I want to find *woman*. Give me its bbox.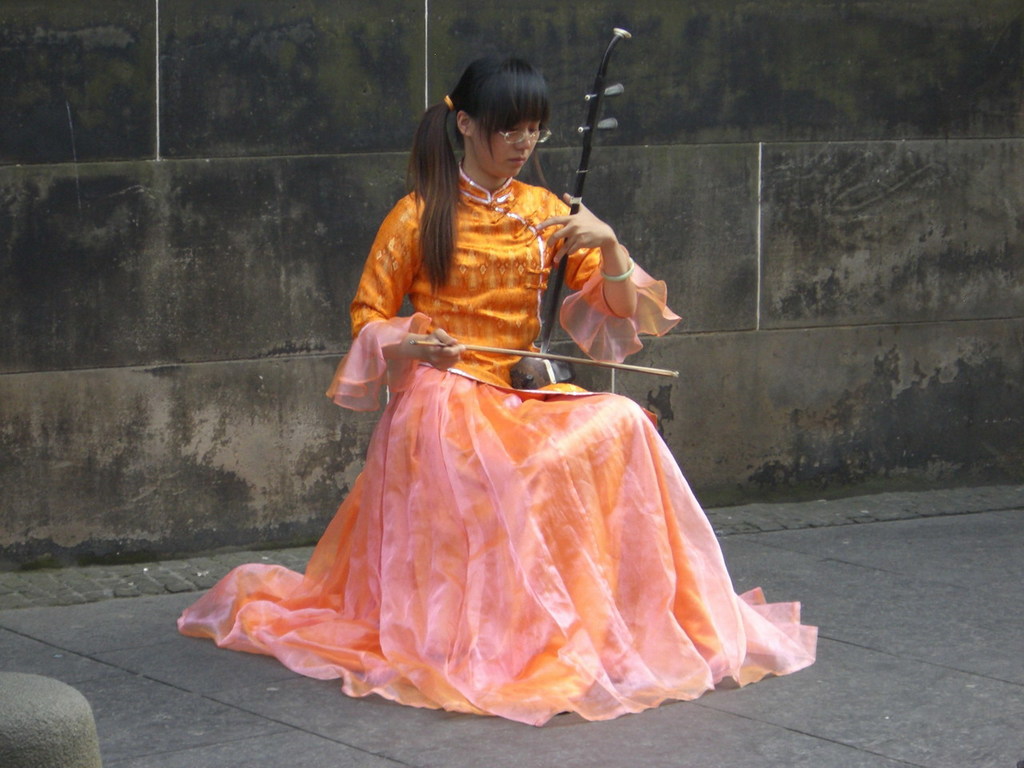
BBox(202, 71, 802, 710).
